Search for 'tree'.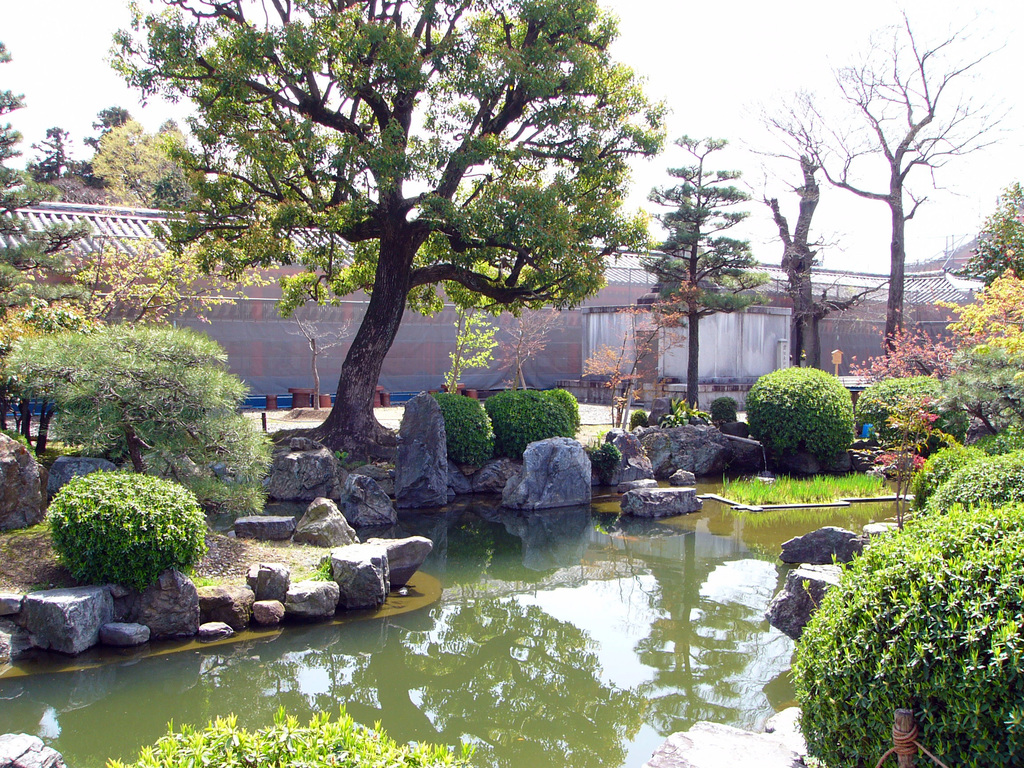
Found at select_region(739, 143, 883, 369).
